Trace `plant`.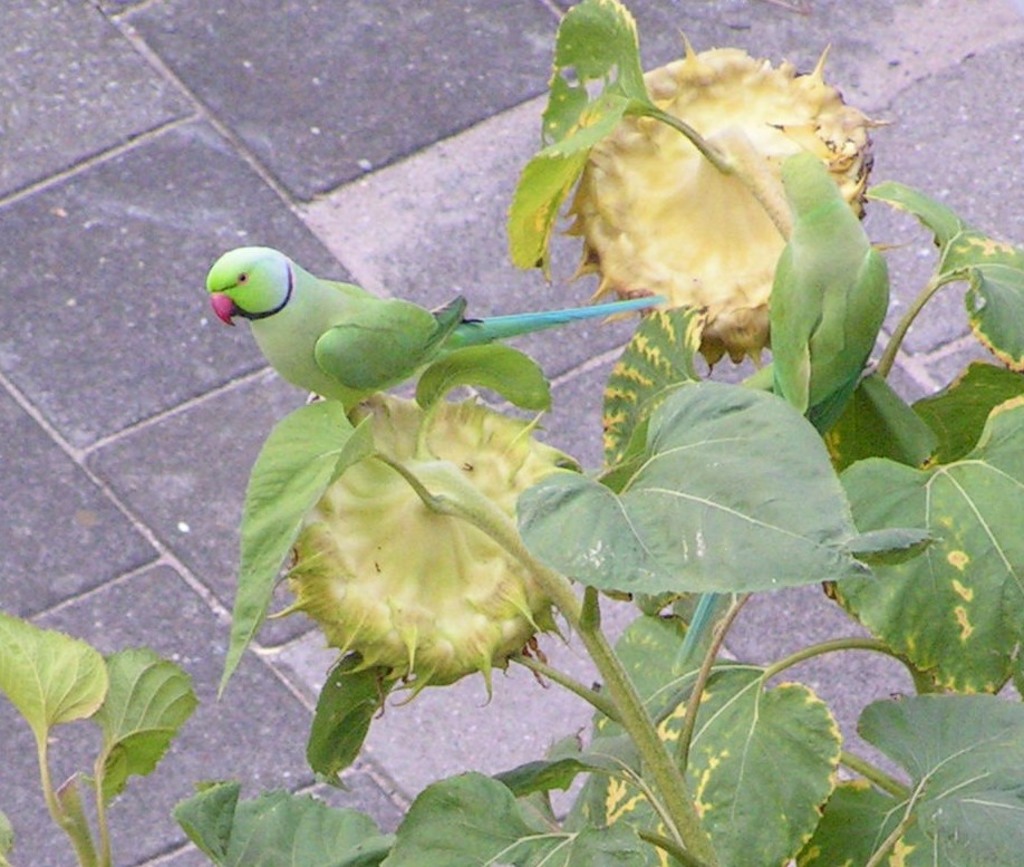
Traced to (left=0, top=0, right=1022, bottom=864).
